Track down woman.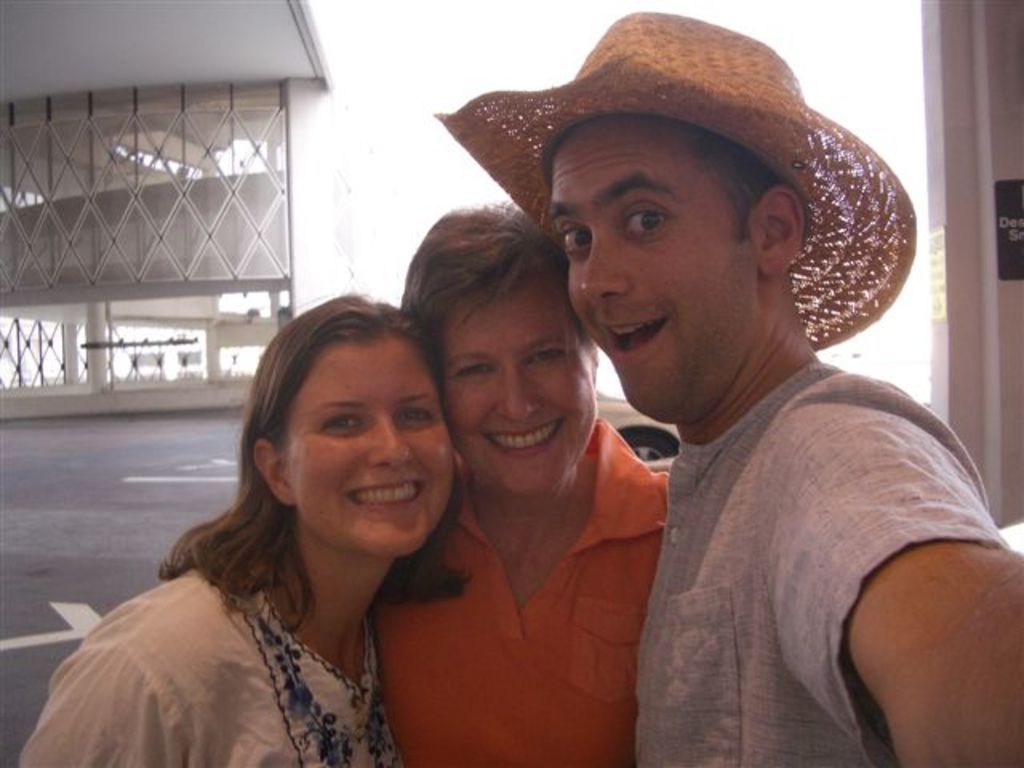
Tracked to [x1=363, y1=202, x2=686, y2=766].
